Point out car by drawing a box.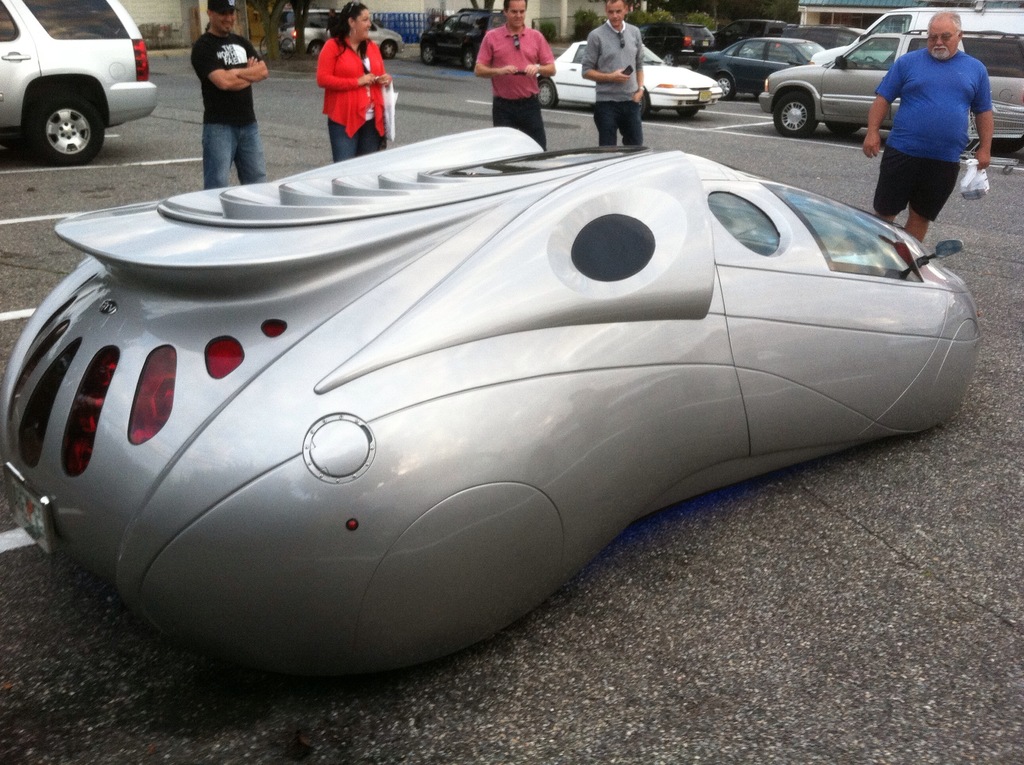
region(696, 36, 823, 95).
